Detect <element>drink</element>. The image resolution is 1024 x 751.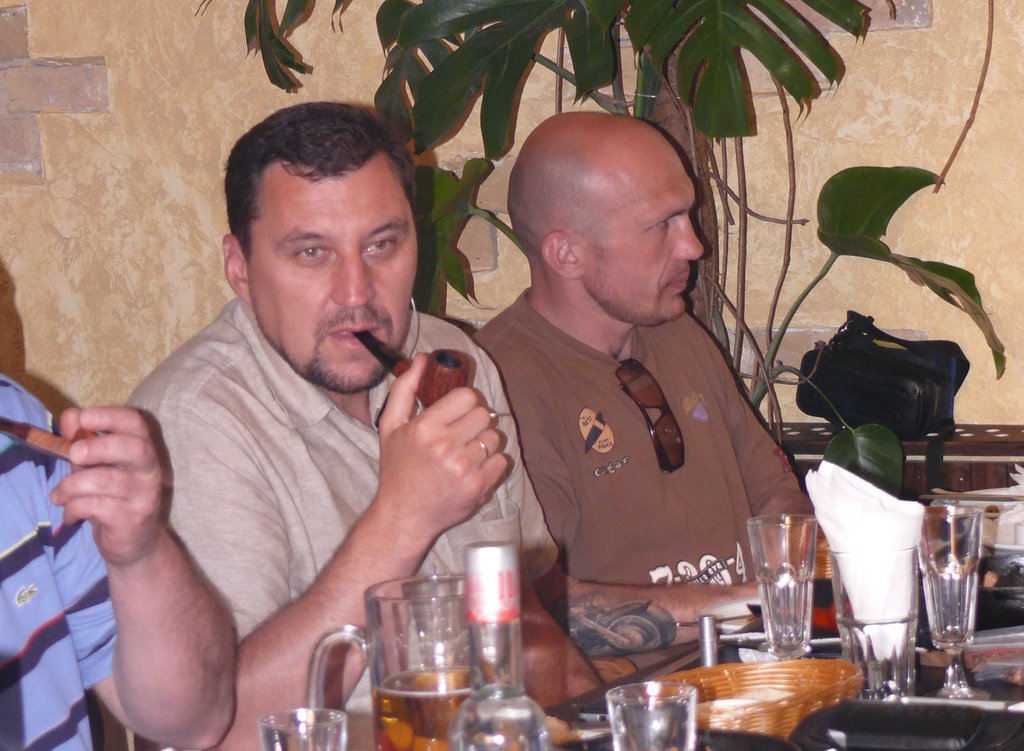
x1=376, y1=550, x2=488, y2=724.
